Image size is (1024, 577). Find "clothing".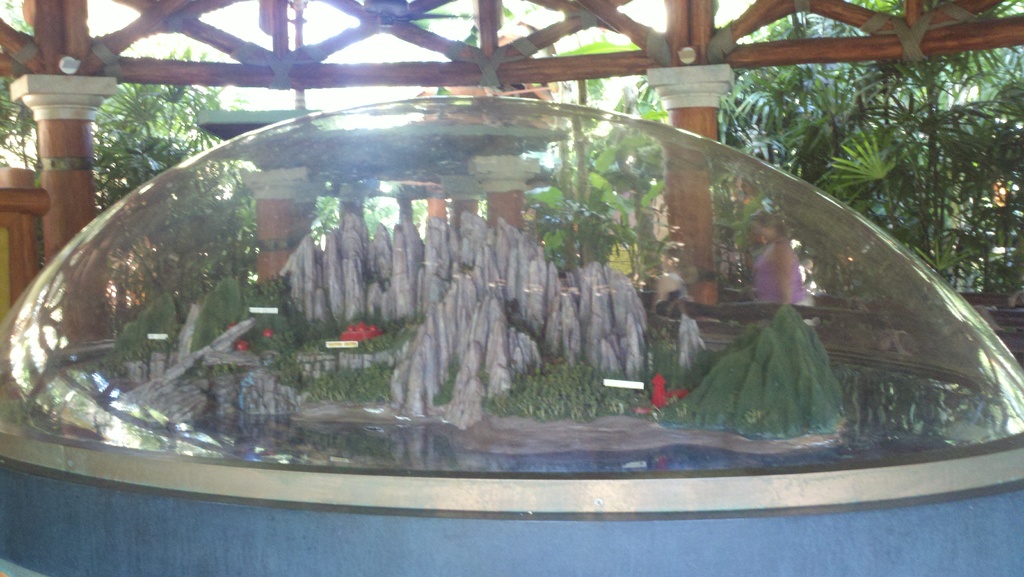
<bbox>751, 234, 835, 306</bbox>.
